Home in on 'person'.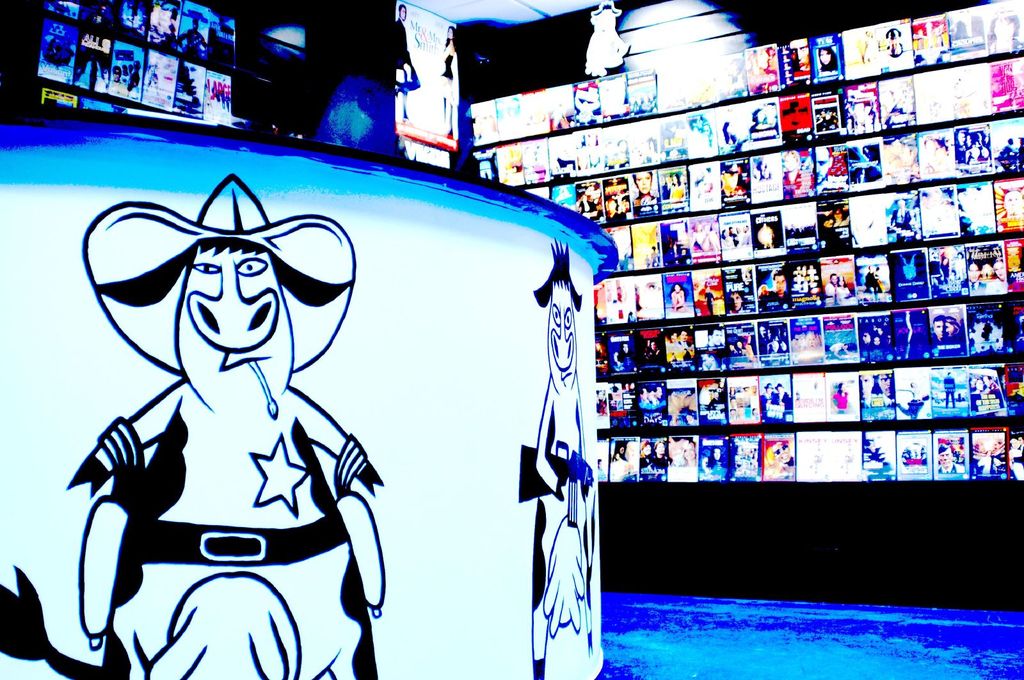
Homed in at crop(813, 145, 834, 187).
